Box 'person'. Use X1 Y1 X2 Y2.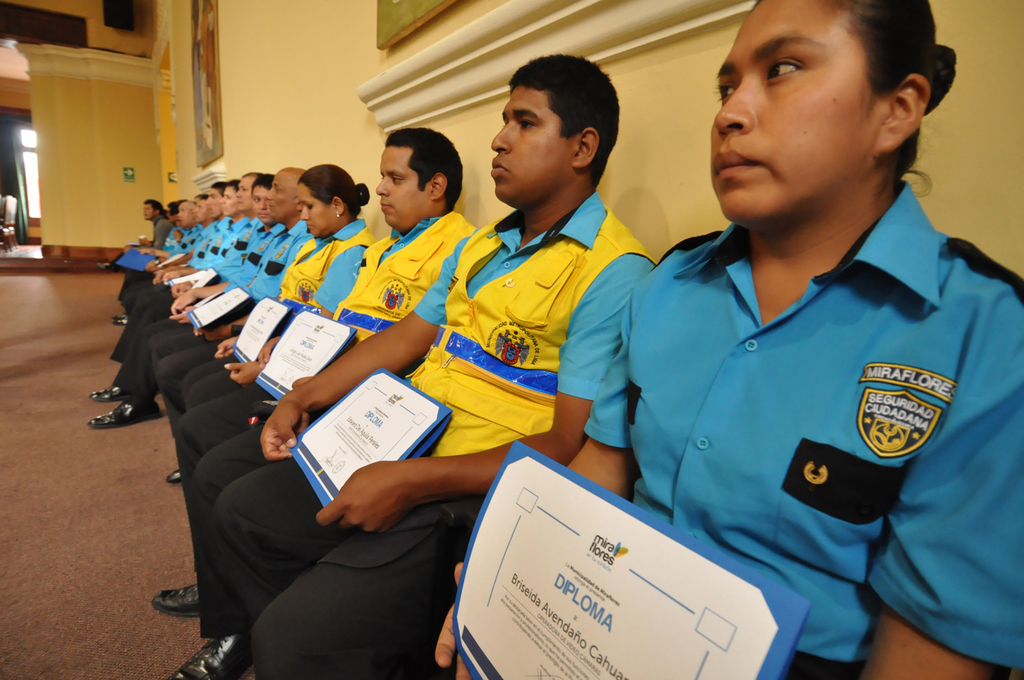
86 171 282 429.
